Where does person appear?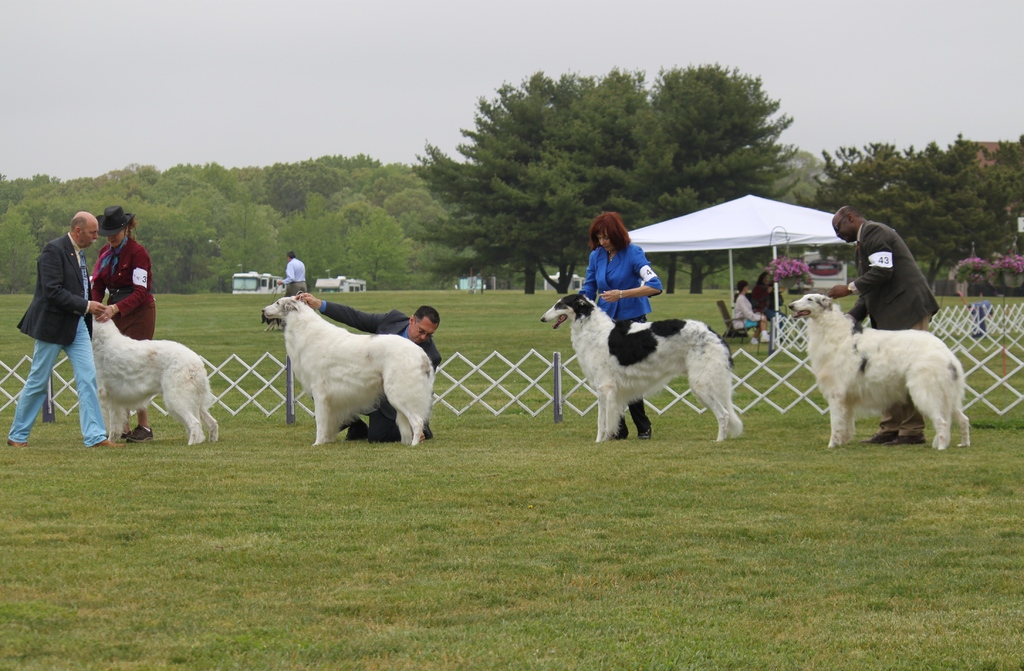
Appears at (24, 191, 105, 455).
